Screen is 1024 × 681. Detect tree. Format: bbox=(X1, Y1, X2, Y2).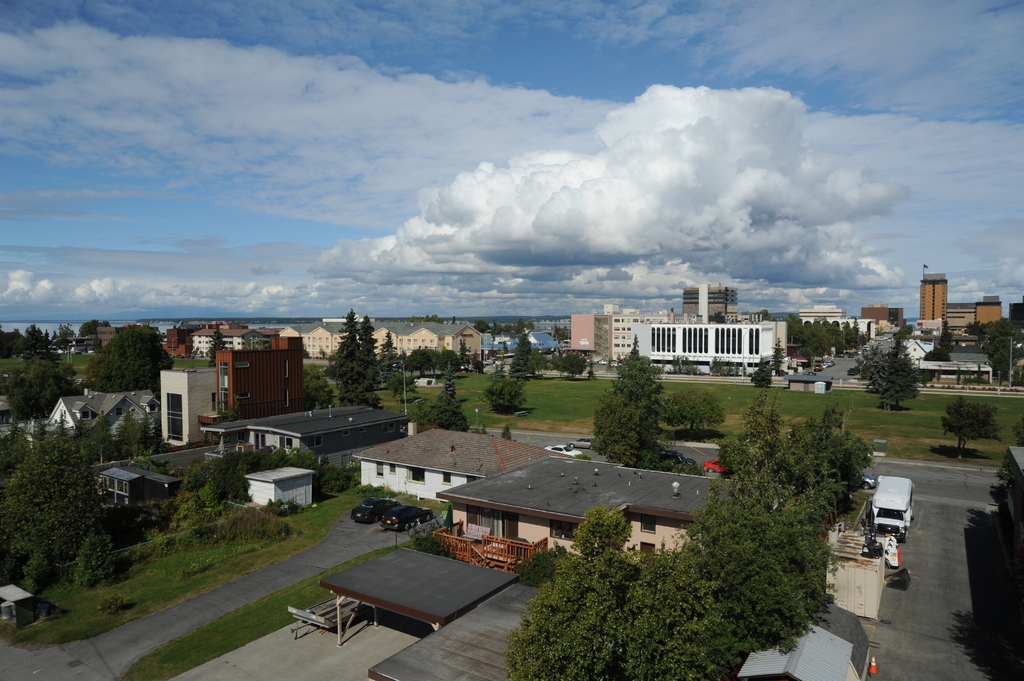
bbox=(454, 342, 470, 368).
